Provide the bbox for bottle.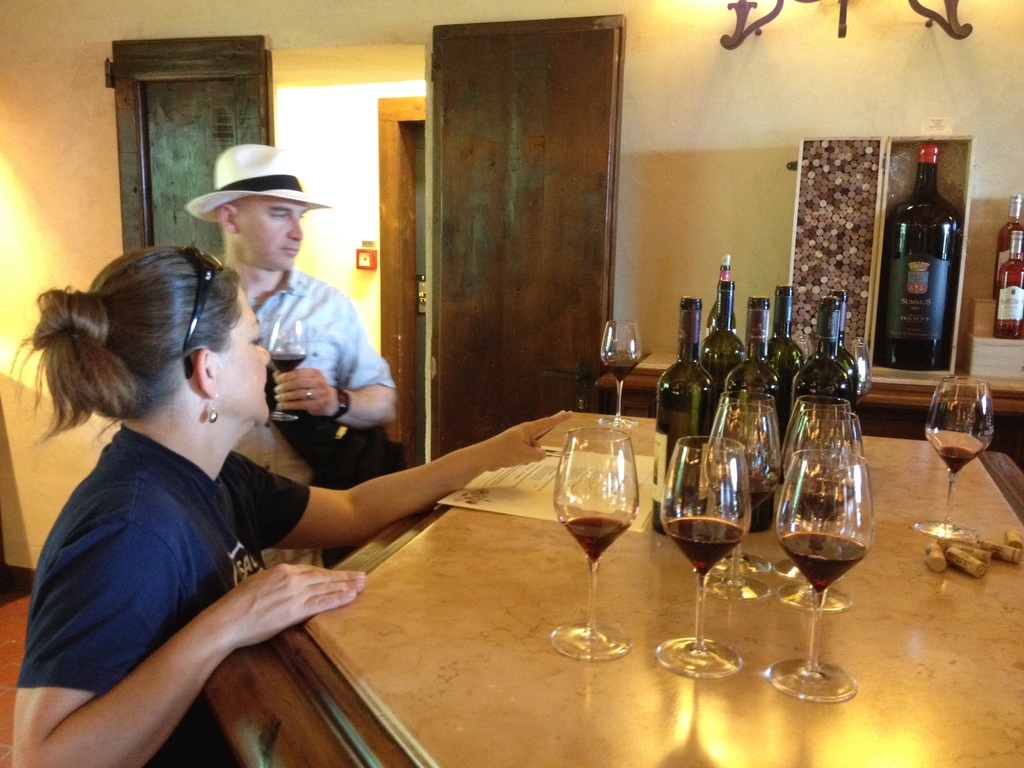
box=[769, 283, 803, 423].
